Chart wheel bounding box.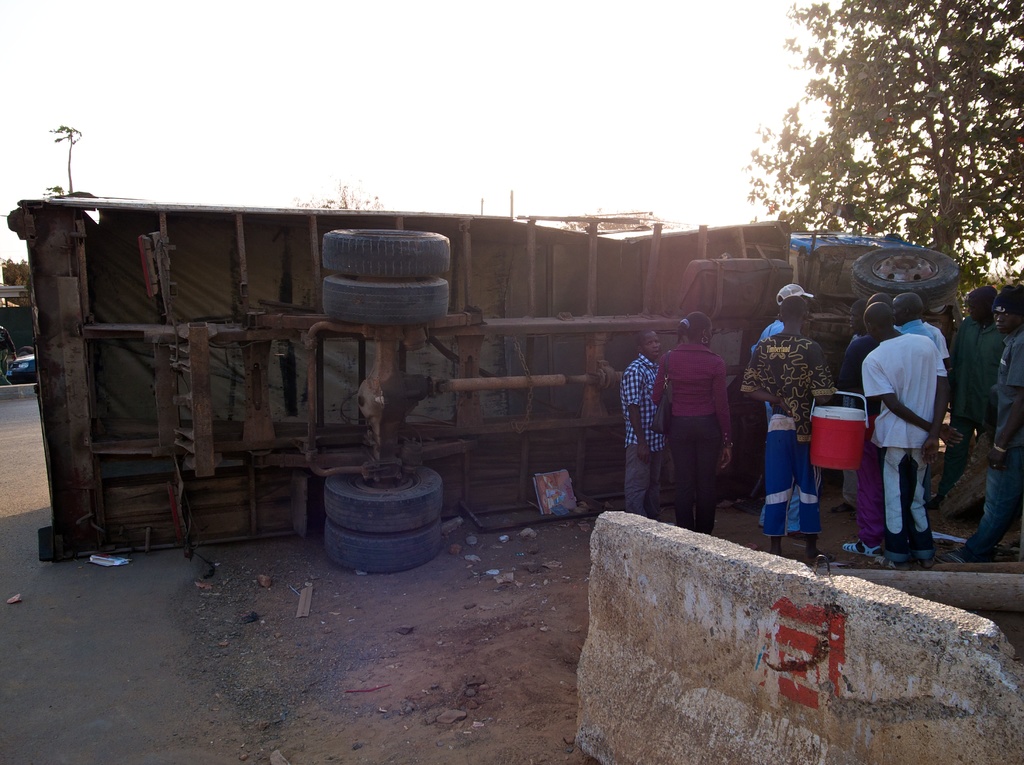
Charted: <bbox>326, 524, 453, 577</bbox>.
